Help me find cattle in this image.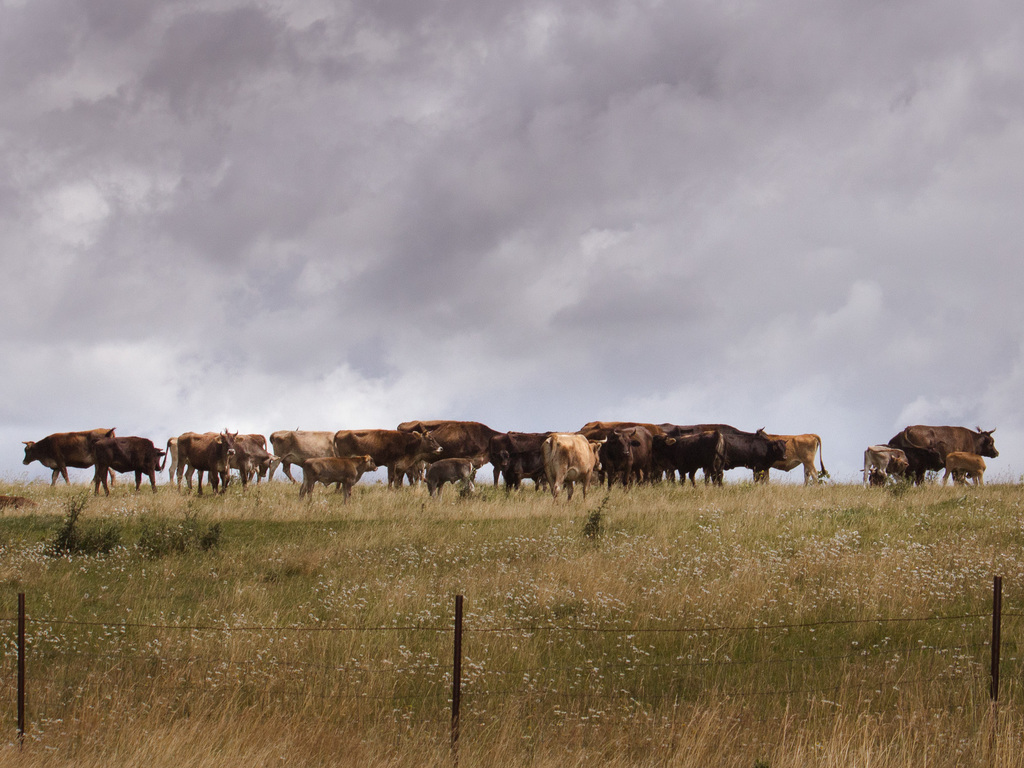
Found it: box=[861, 445, 908, 484].
